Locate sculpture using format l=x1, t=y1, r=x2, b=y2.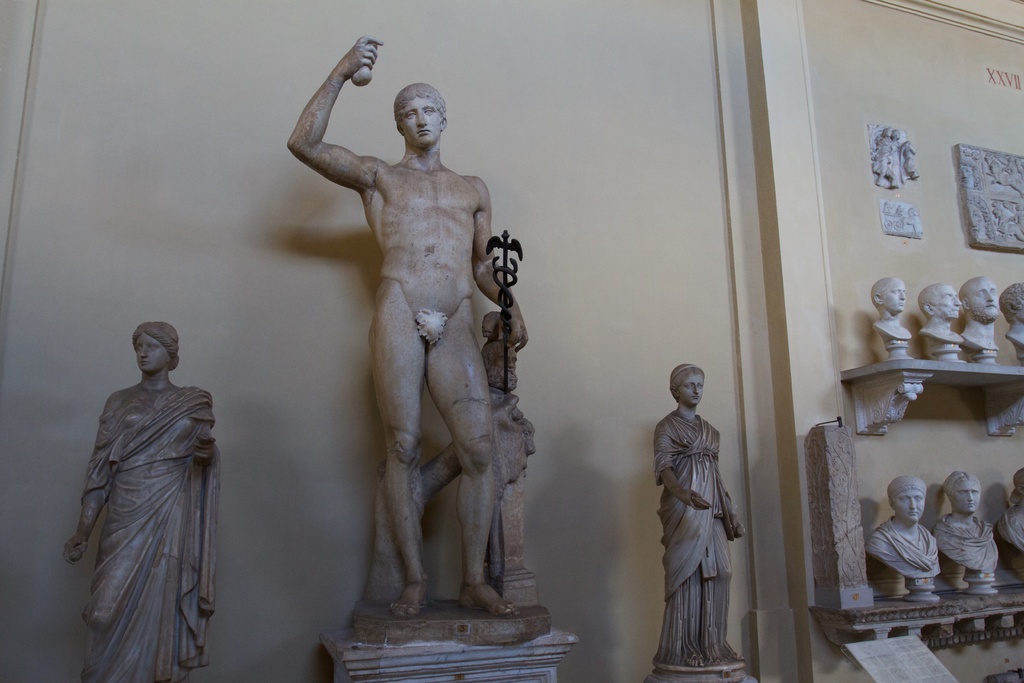
l=871, t=479, r=942, b=610.
